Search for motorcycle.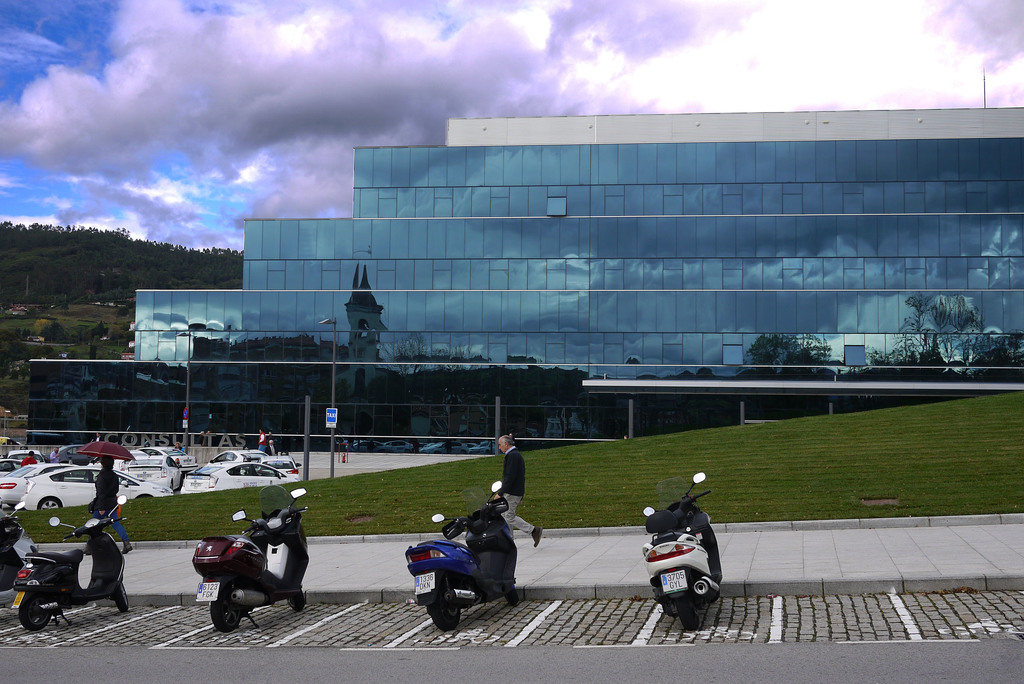
Found at select_region(187, 512, 308, 634).
